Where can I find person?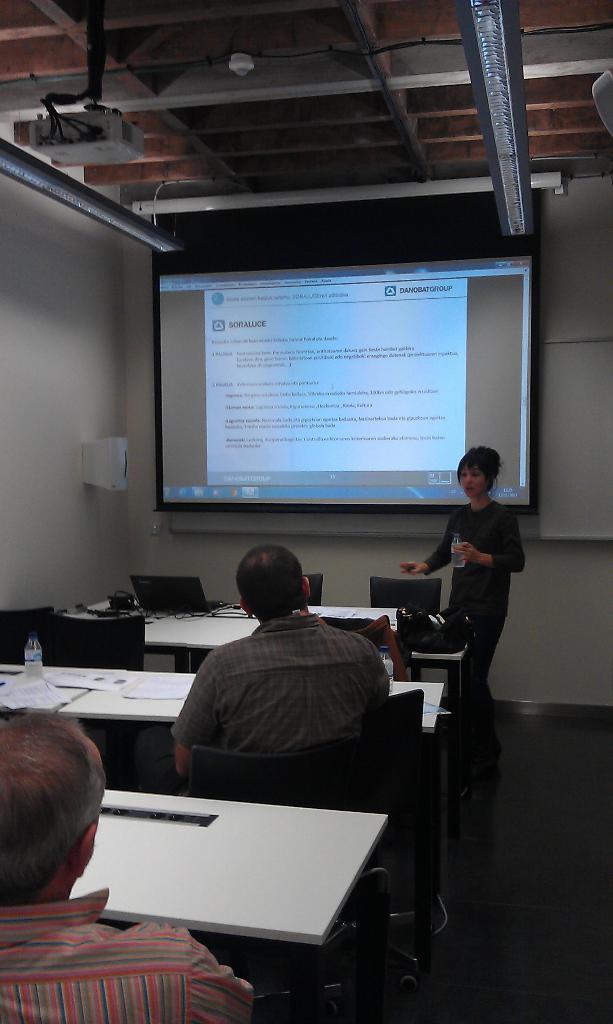
You can find it at [left=159, top=541, right=383, bottom=803].
